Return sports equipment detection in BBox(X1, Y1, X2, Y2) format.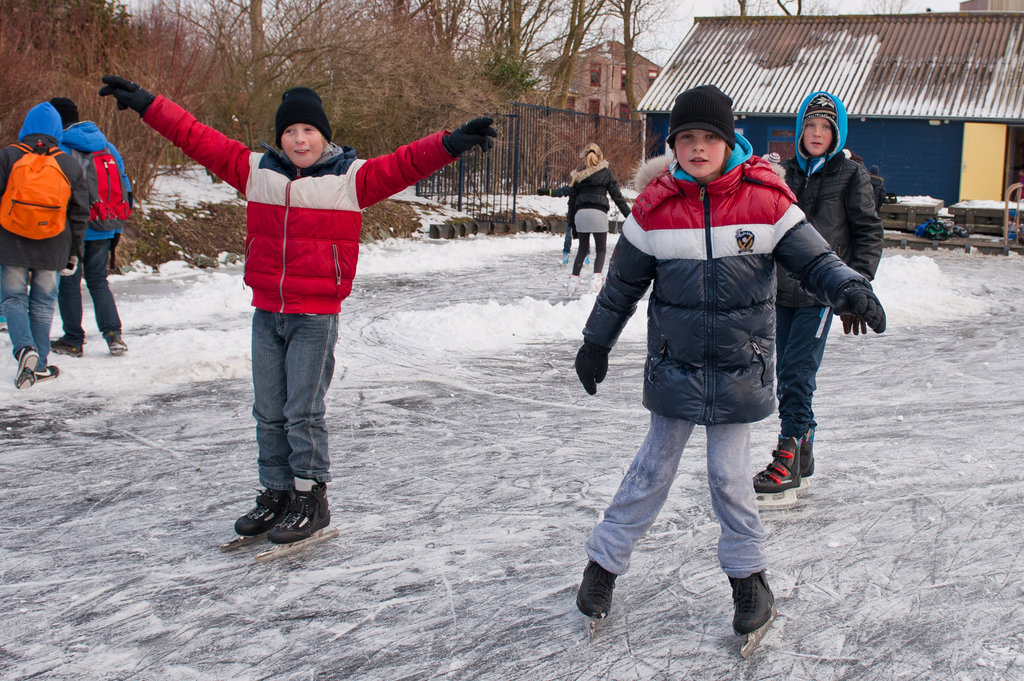
BBox(798, 426, 824, 494).
